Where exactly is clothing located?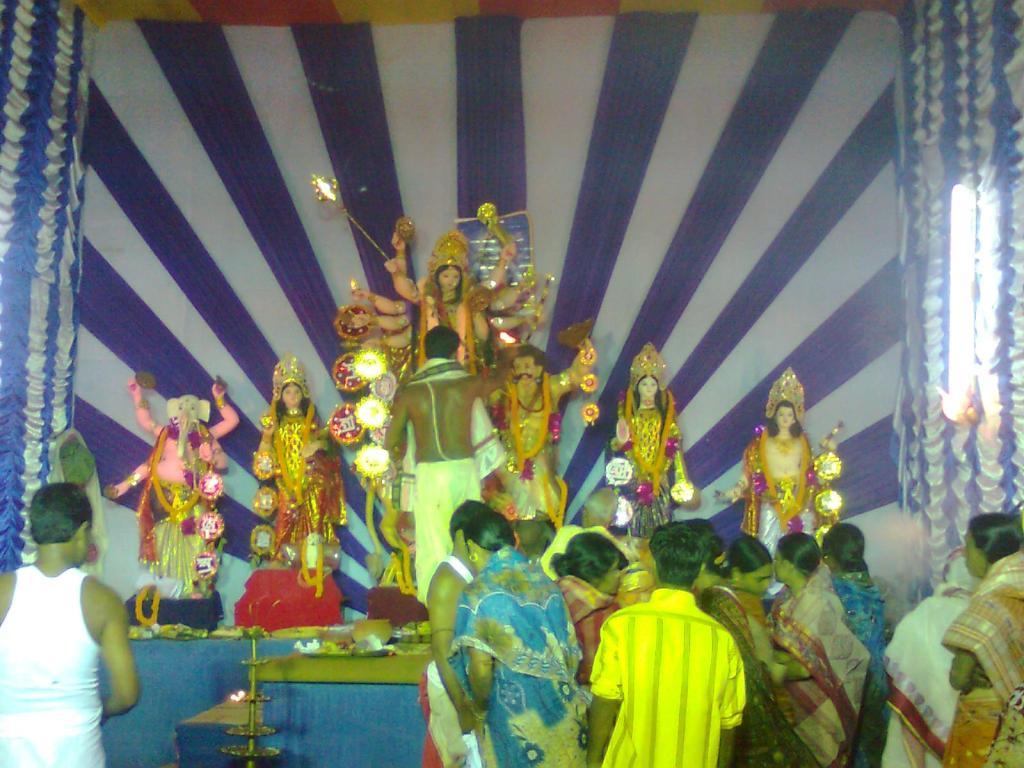
Its bounding box is rect(415, 448, 478, 603).
